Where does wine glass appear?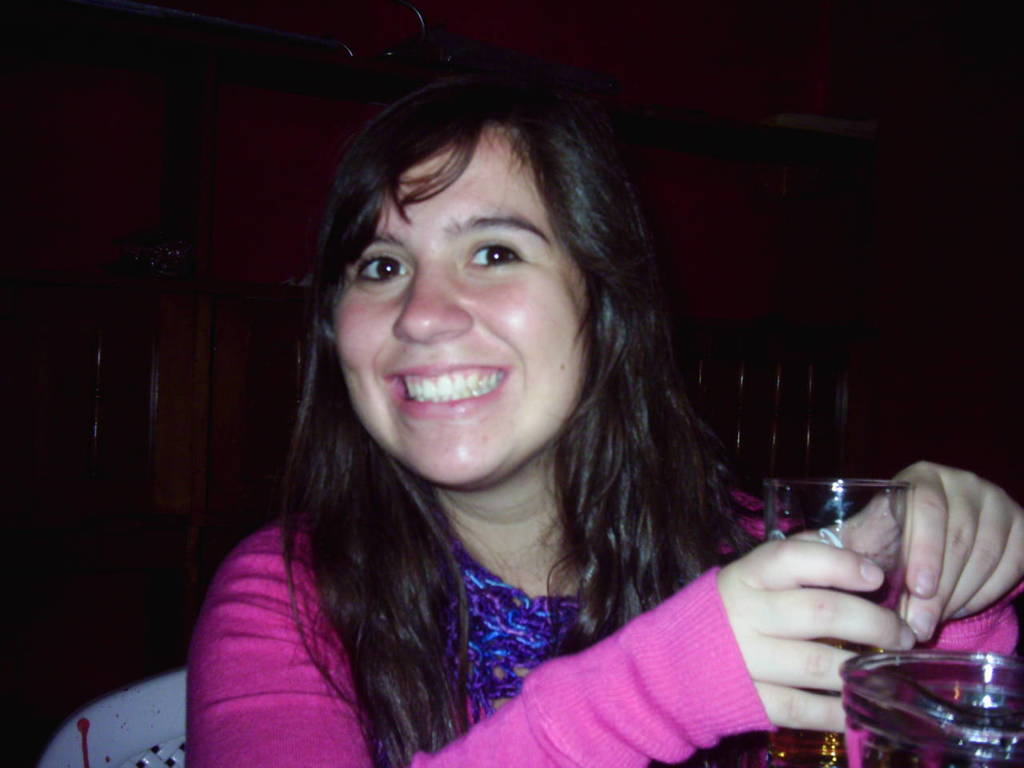
Appears at <box>740,482,906,766</box>.
